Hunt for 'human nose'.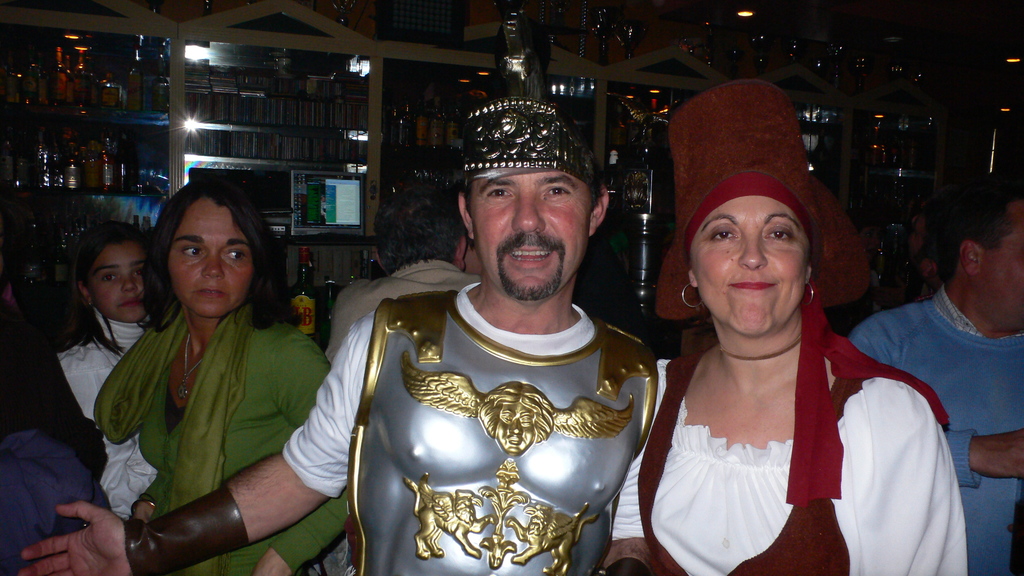
Hunted down at (513,192,548,237).
